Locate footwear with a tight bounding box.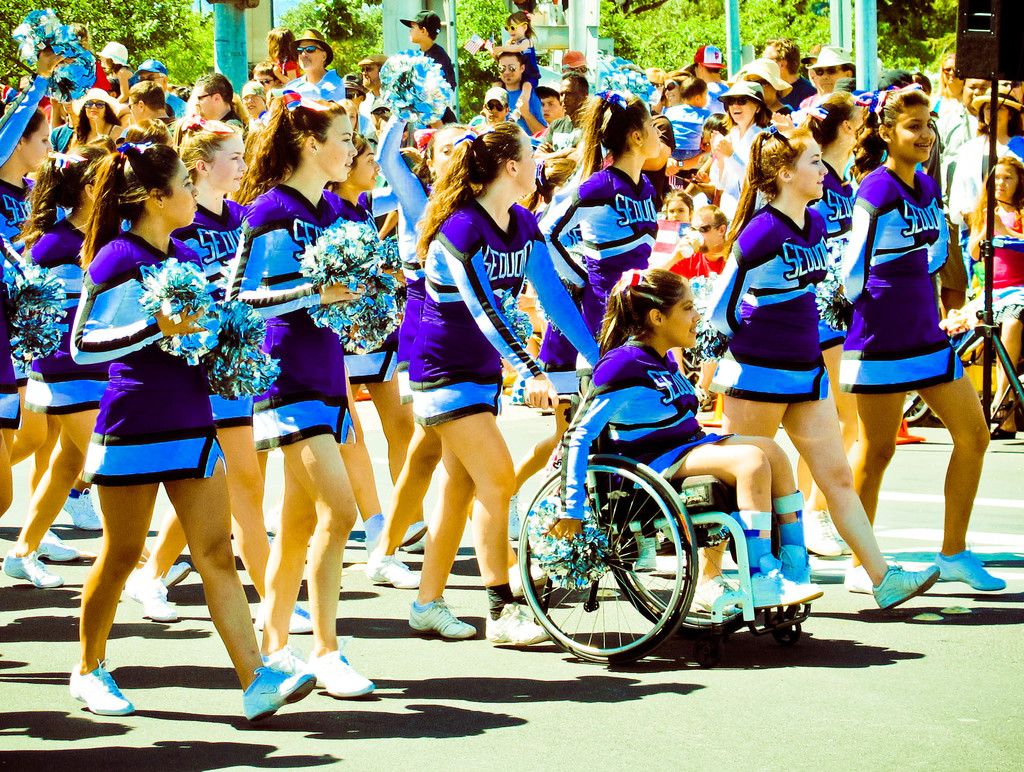
840/566/872/596.
